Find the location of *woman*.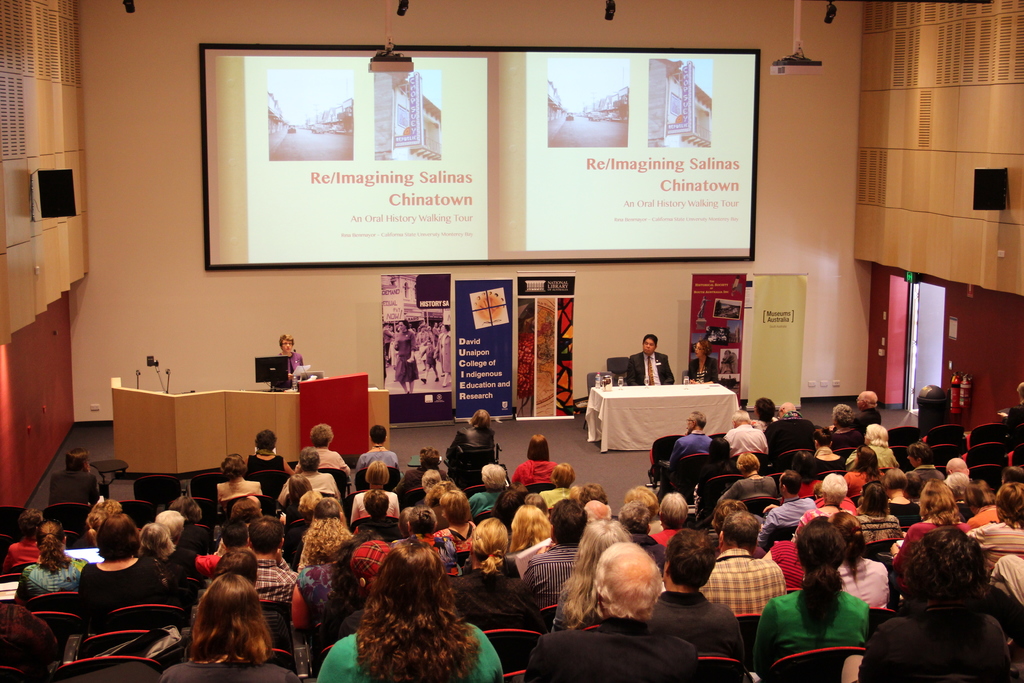
Location: [287,522,383,637].
